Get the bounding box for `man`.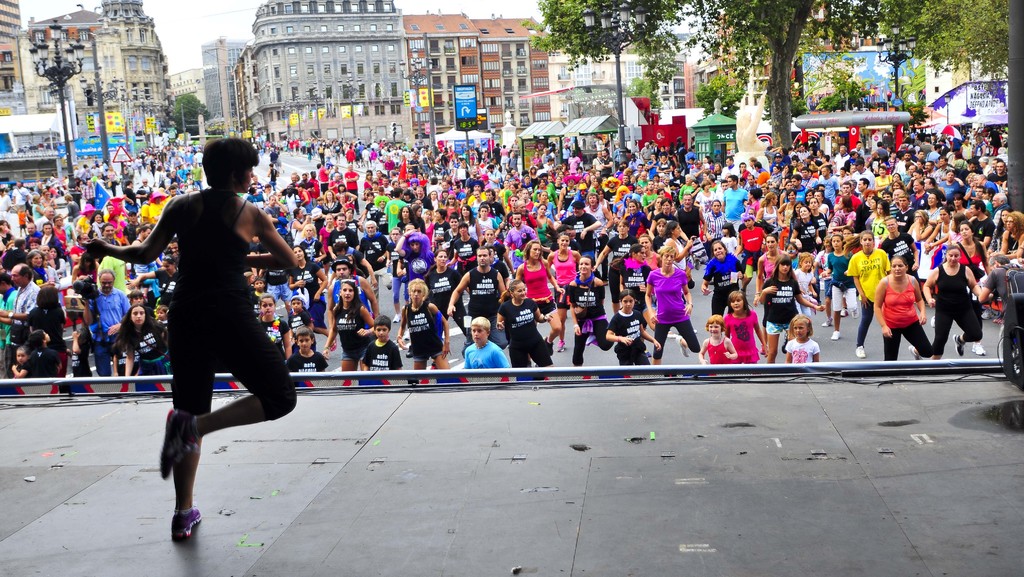
292/171/301/186.
